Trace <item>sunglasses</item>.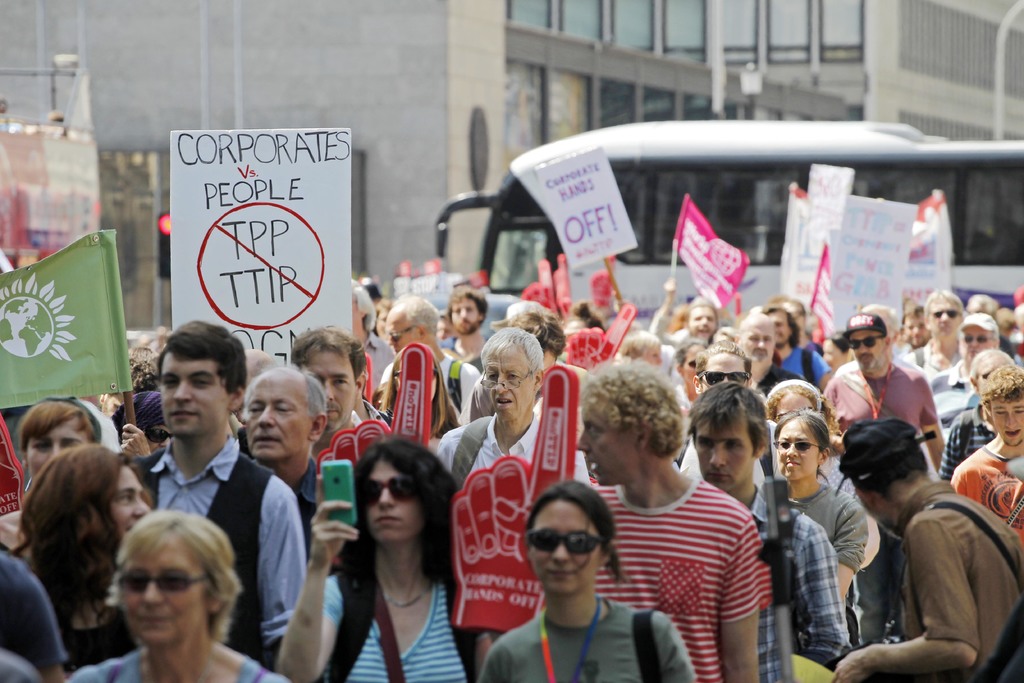
Traced to 353:477:421:509.
